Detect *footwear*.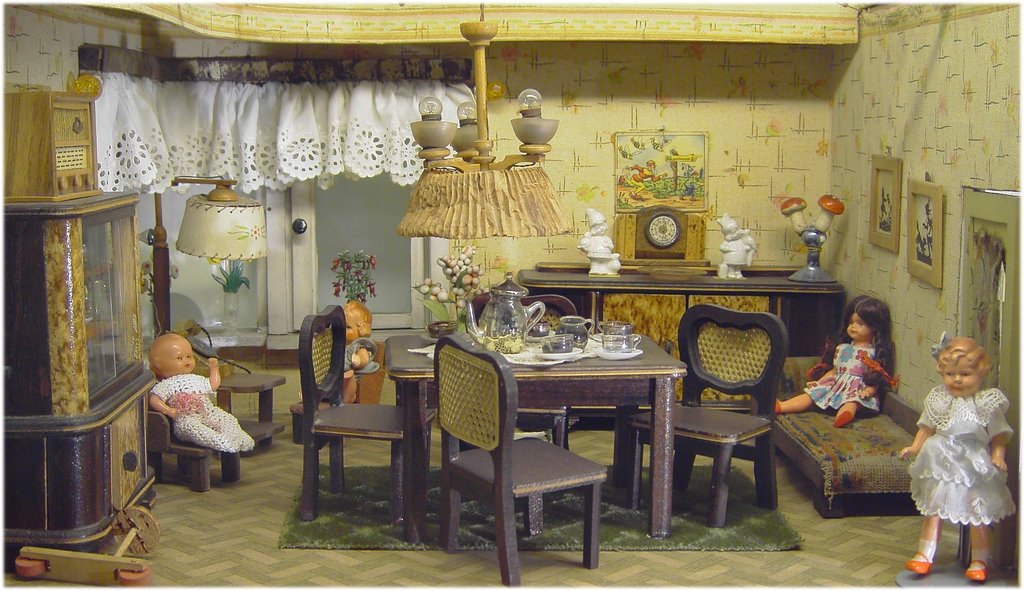
Detected at <box>963,558,991,583</box>.
